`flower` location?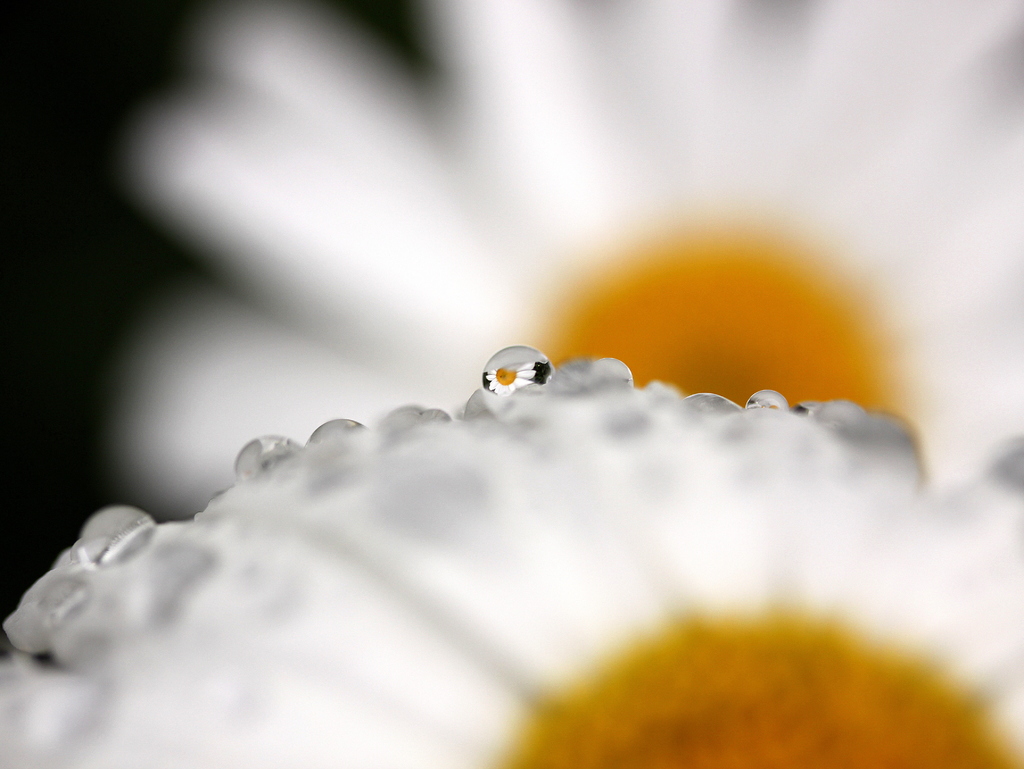
[x1=0, y1=350, x2=1023, y2=768]
